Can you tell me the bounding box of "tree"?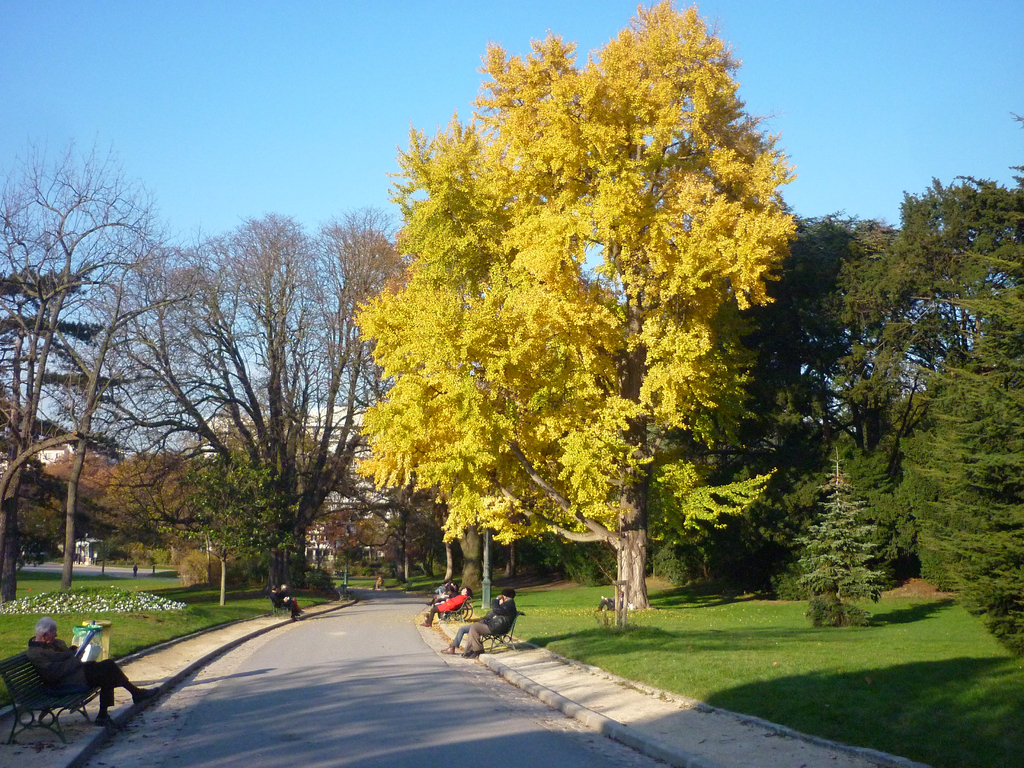
(x1=136, y1=223, x2=427, y2=601).
